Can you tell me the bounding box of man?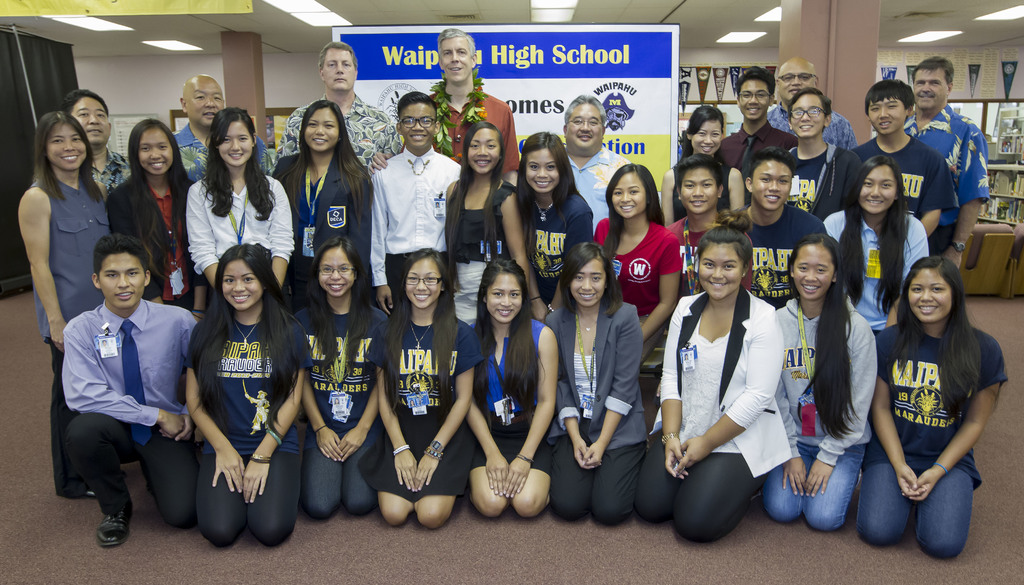
[x1=764, y1=58, x2=854, y2=154].
